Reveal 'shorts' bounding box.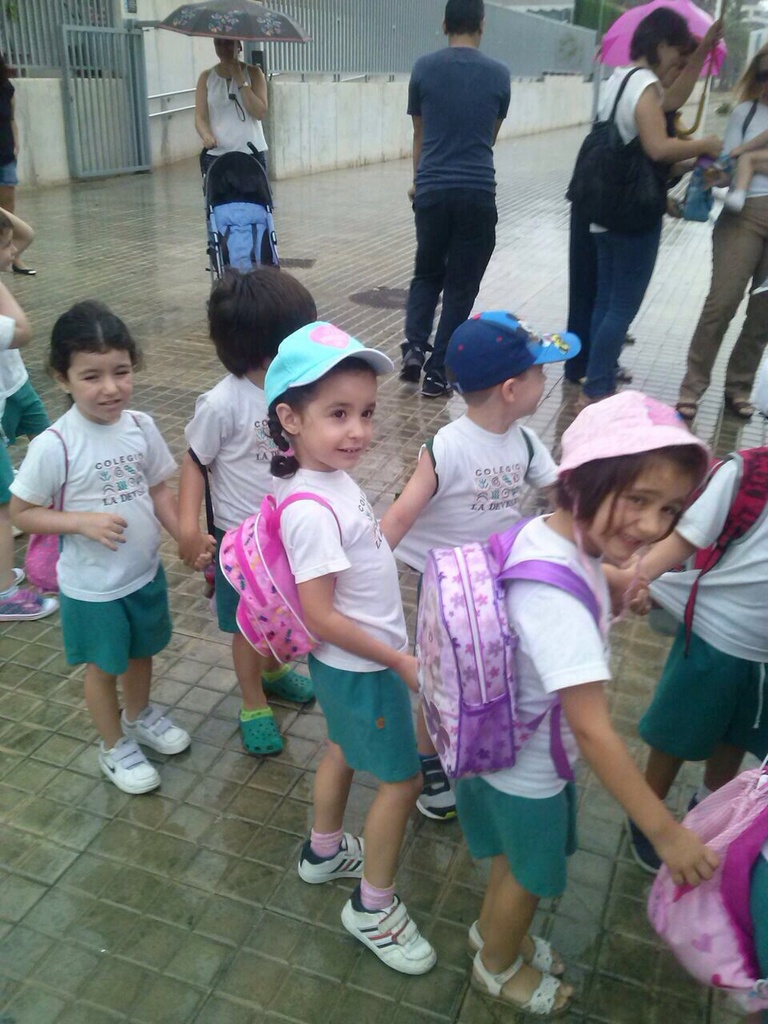
Revealed: 631 626 767 765.
